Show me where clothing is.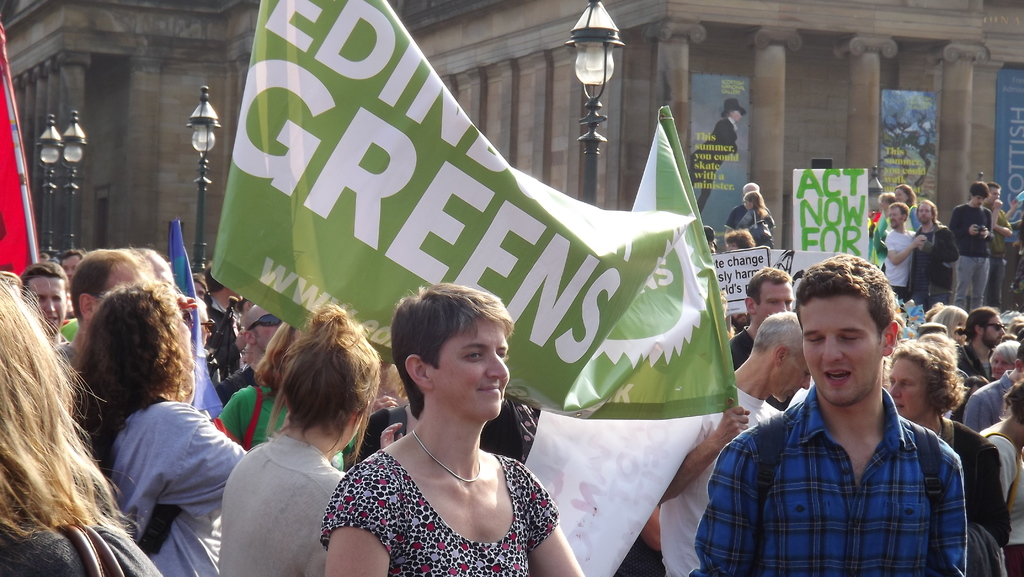
clothing is at Rect(729, 324, 758, 362).
